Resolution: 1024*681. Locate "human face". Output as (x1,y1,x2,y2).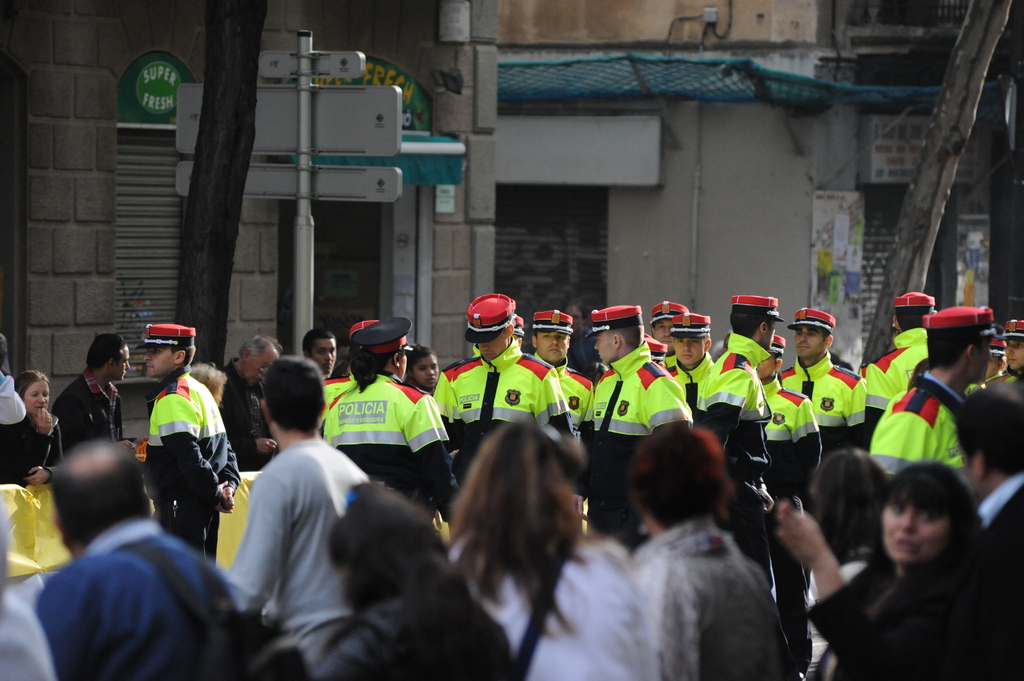
(674,336,705,362).
